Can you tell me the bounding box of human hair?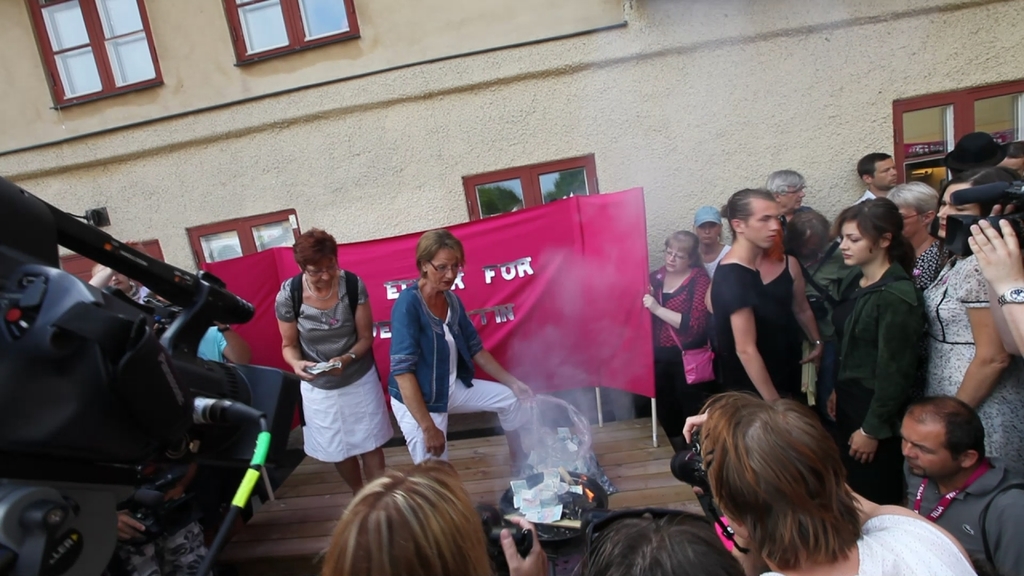
region(294, 226, 342, 275).
